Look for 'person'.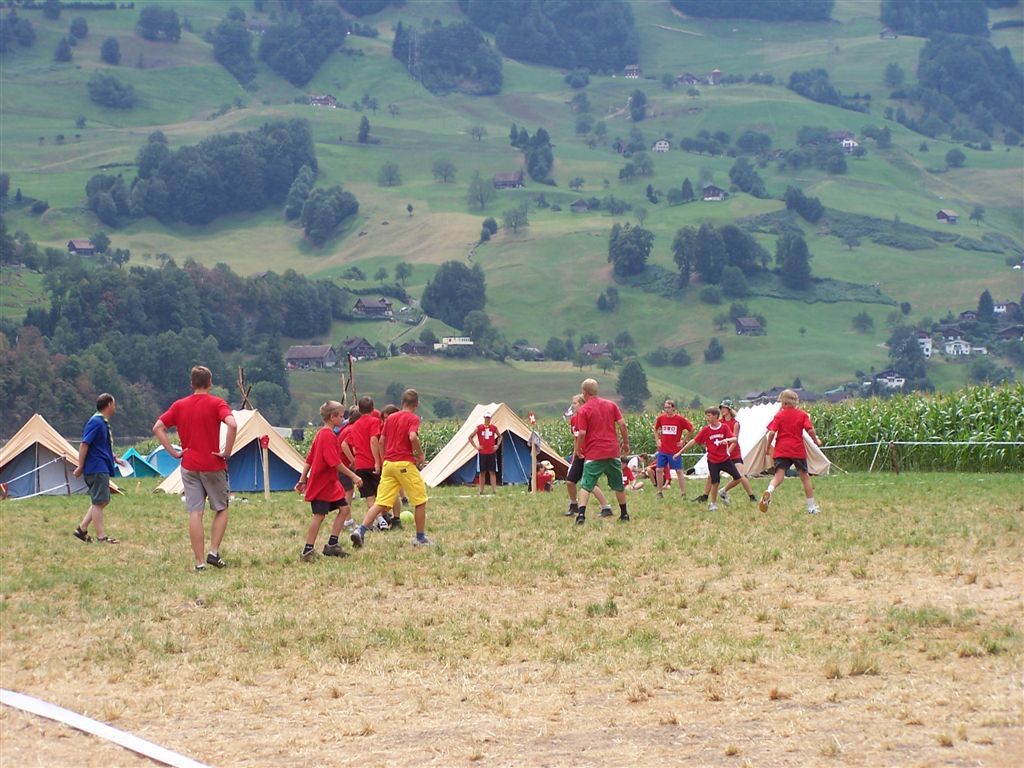
Found: bbox=(670, 405, 740, 513).
